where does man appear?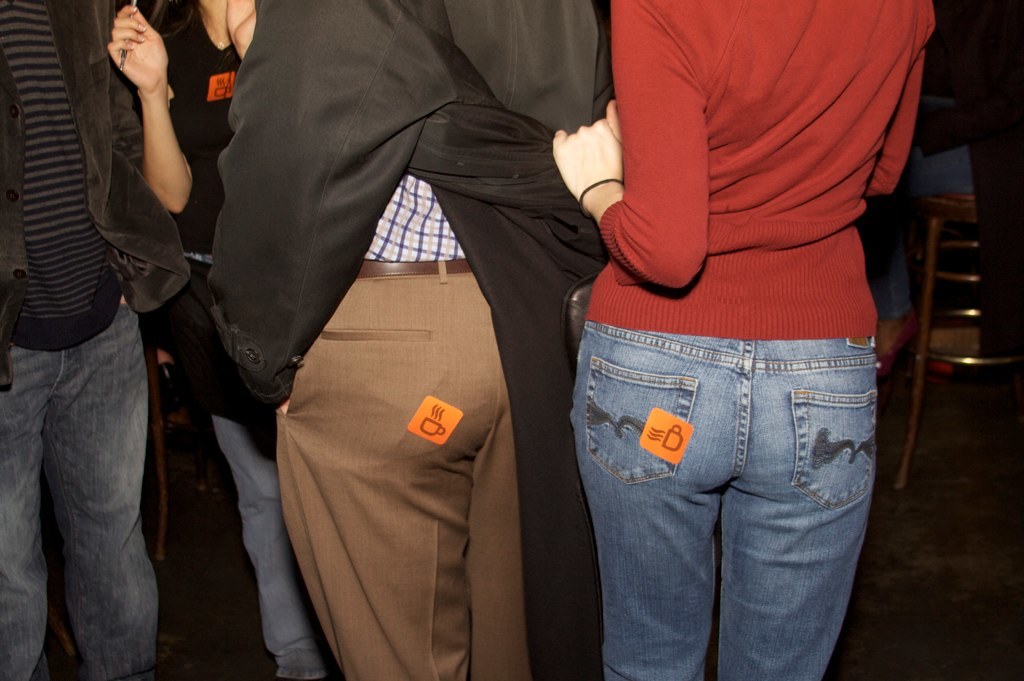
Appears at bbox(1, 0, 191, 678).
